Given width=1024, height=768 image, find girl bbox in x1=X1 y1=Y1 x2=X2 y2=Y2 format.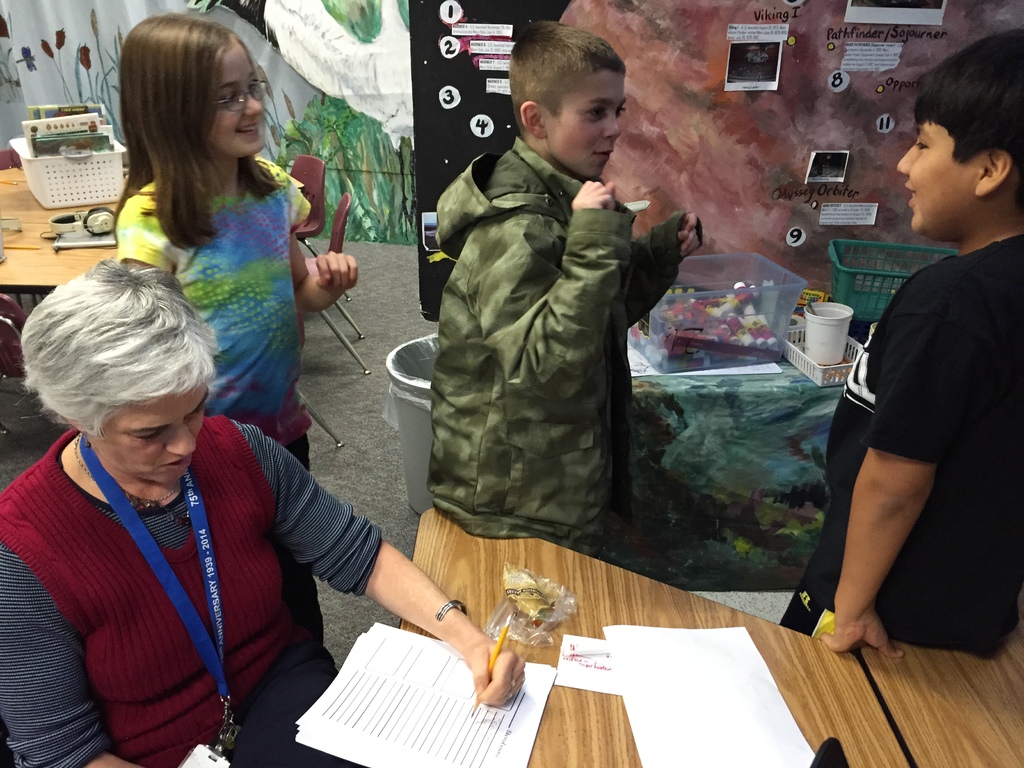
x1=117 y1=12 x2=358 y2=645.
